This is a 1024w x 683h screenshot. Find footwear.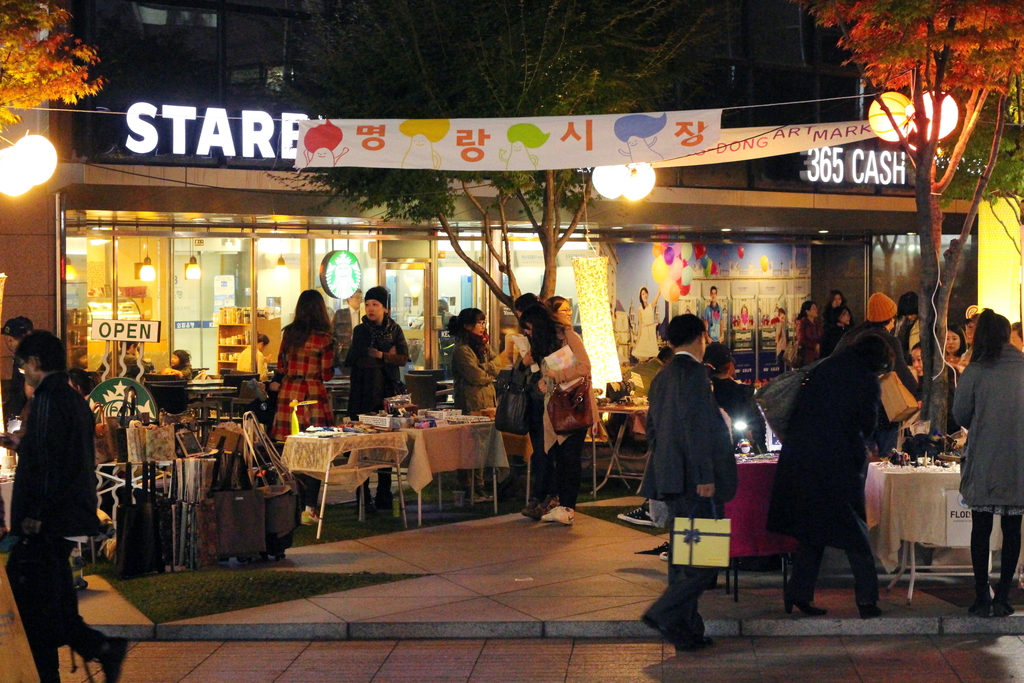
Bounding box: [986,584,1014,619].
